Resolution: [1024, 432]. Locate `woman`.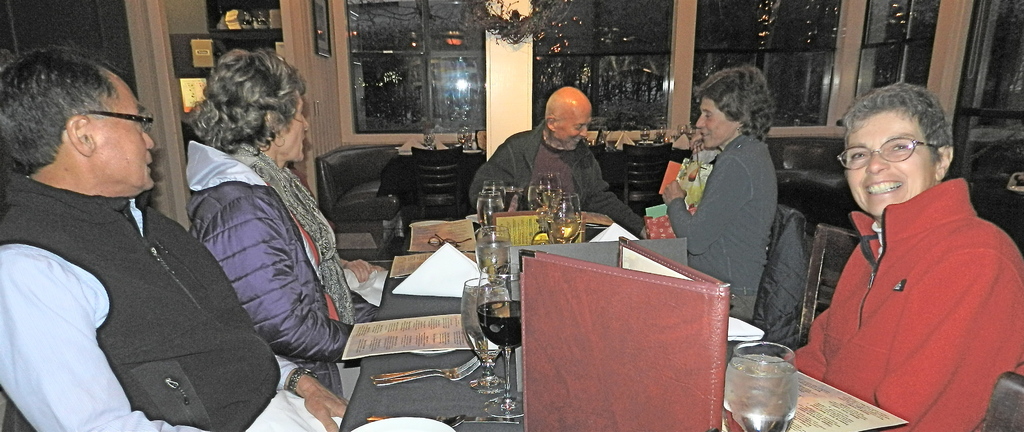
(x1=183, y1=44, x2=375, y2=397).
